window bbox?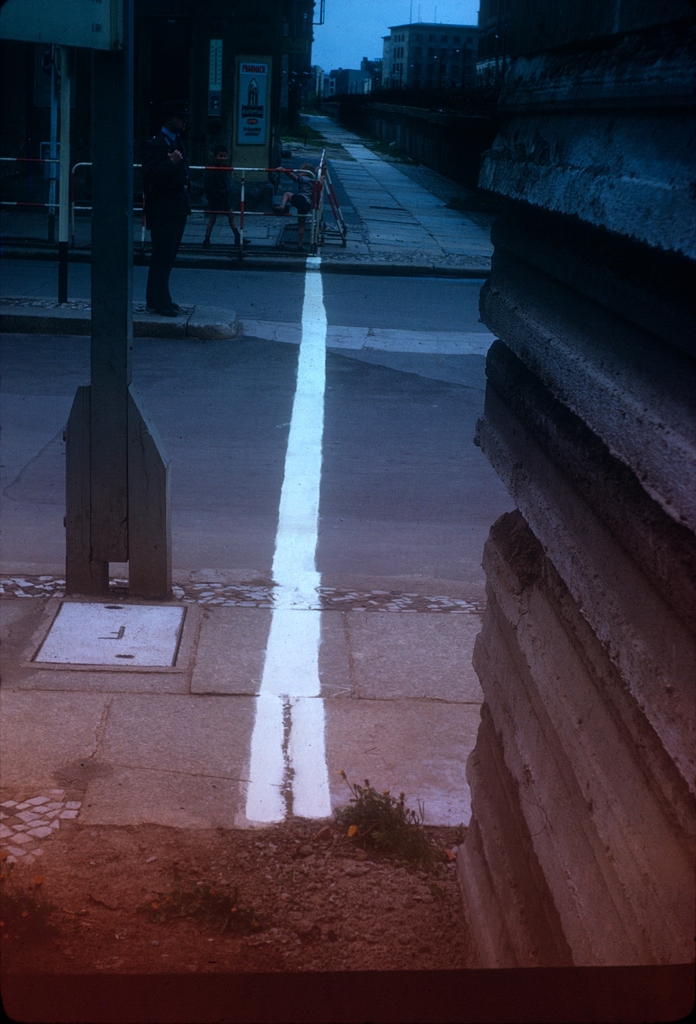
crop(428, 47, 437, 56)
